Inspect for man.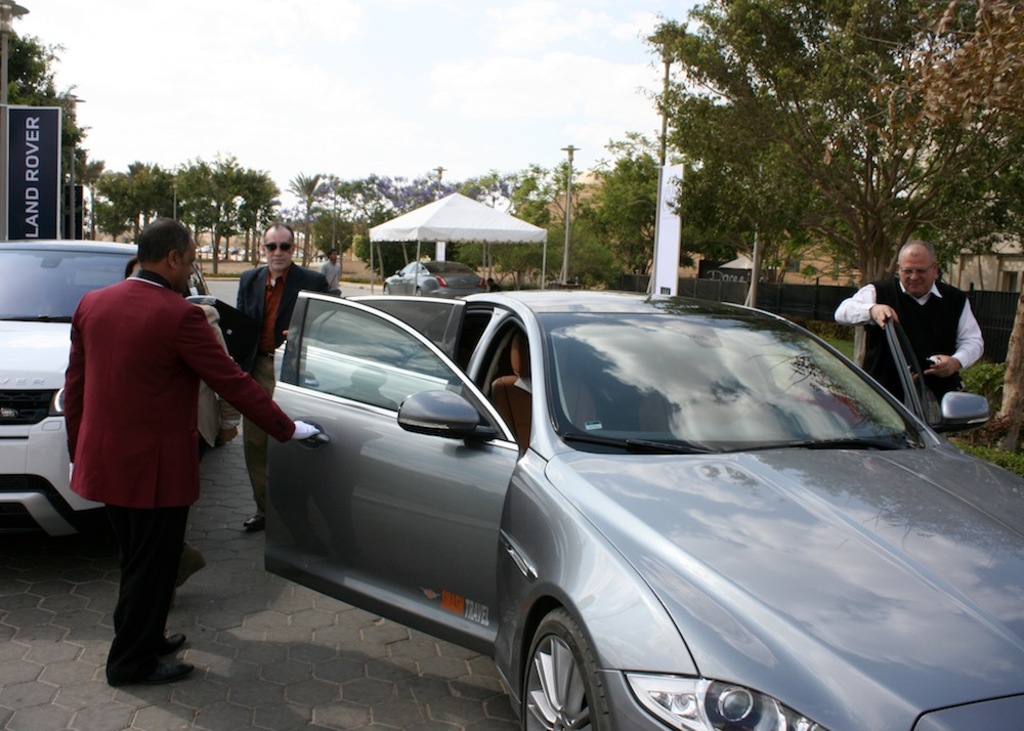
Inspection: <bbox>63, 228, 255, 675</bbox>.
